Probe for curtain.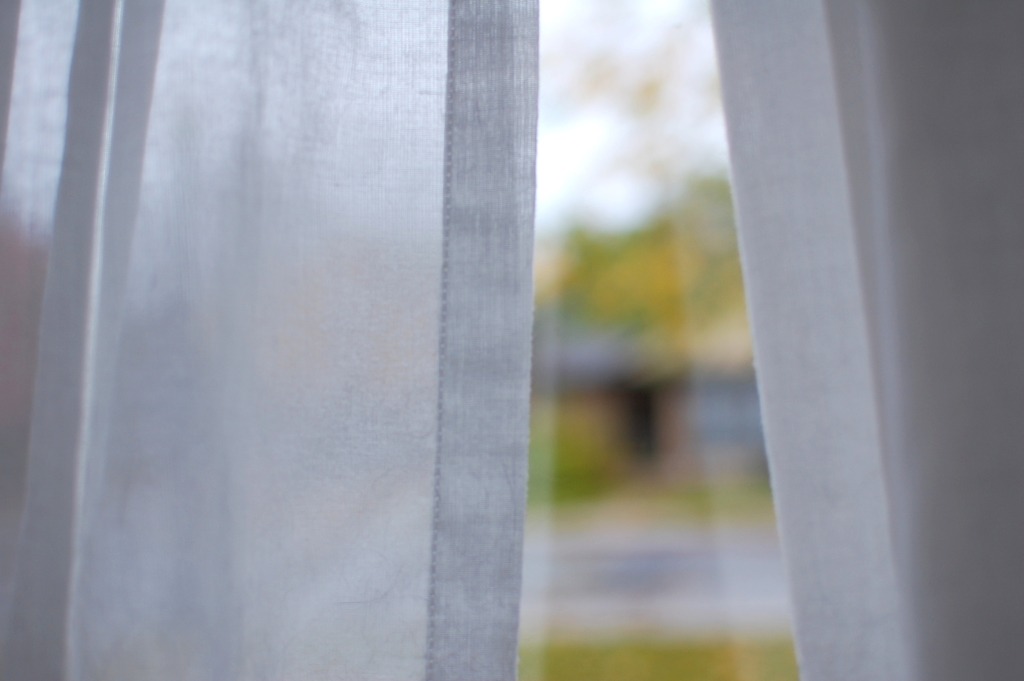
Probe result: locate(0, 0, 538, 680).
